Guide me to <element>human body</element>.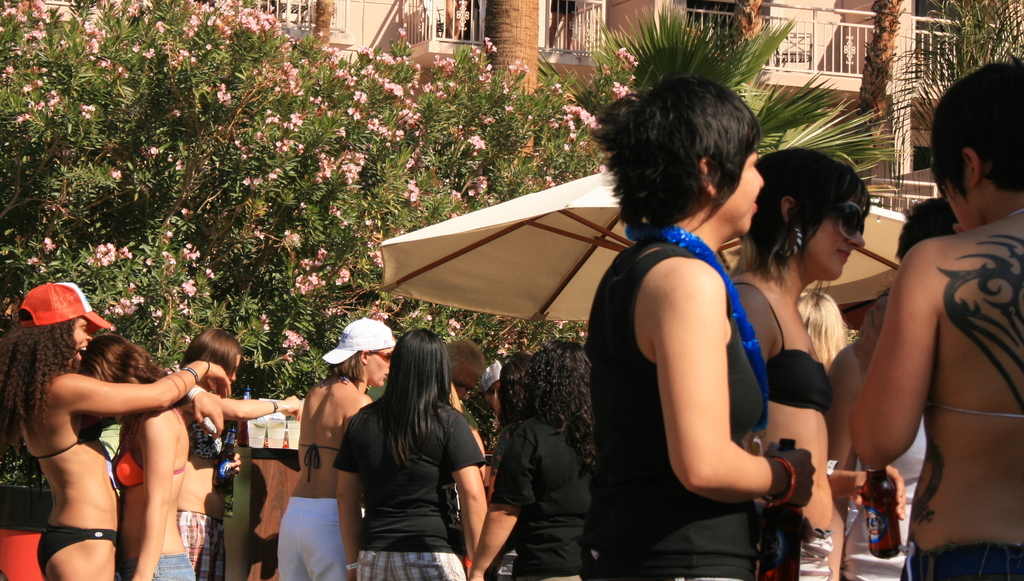
Guidance: [463, 336, 600, 580].
